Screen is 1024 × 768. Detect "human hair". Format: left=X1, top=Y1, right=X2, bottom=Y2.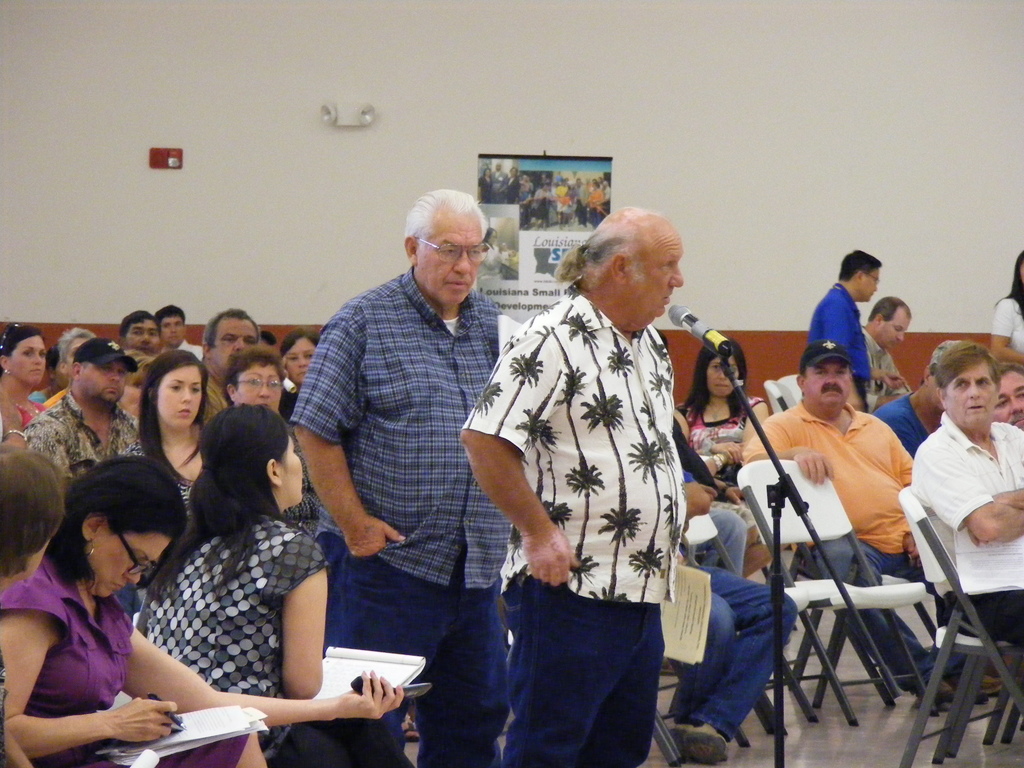
left=186, top=420, right=270, bottom=564.
